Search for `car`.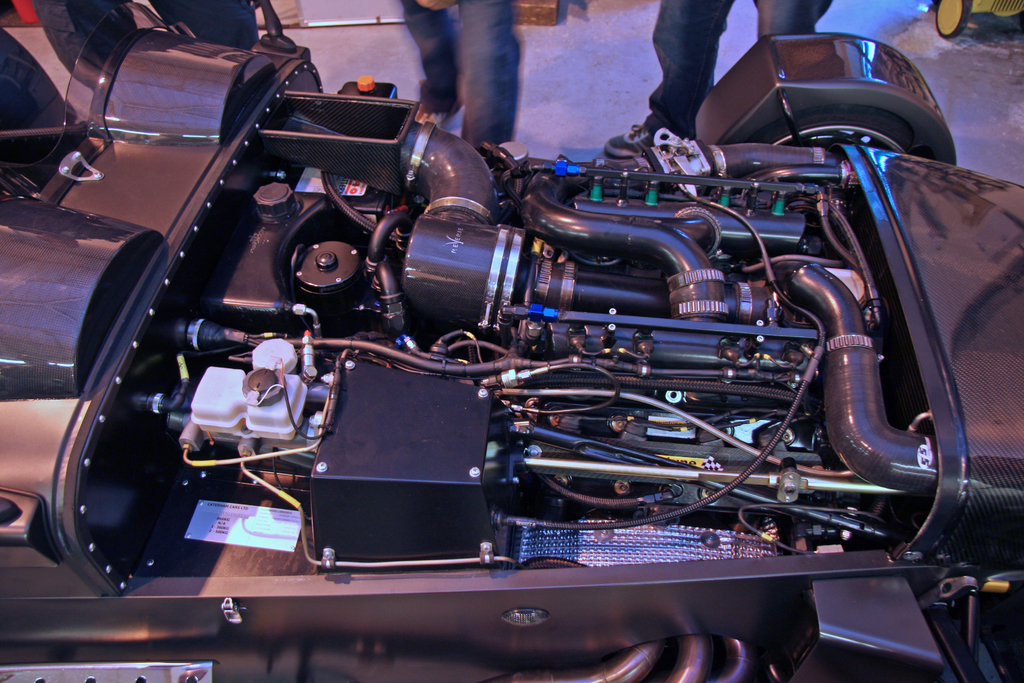
Found at detection(0, 31, 1023, 682).
